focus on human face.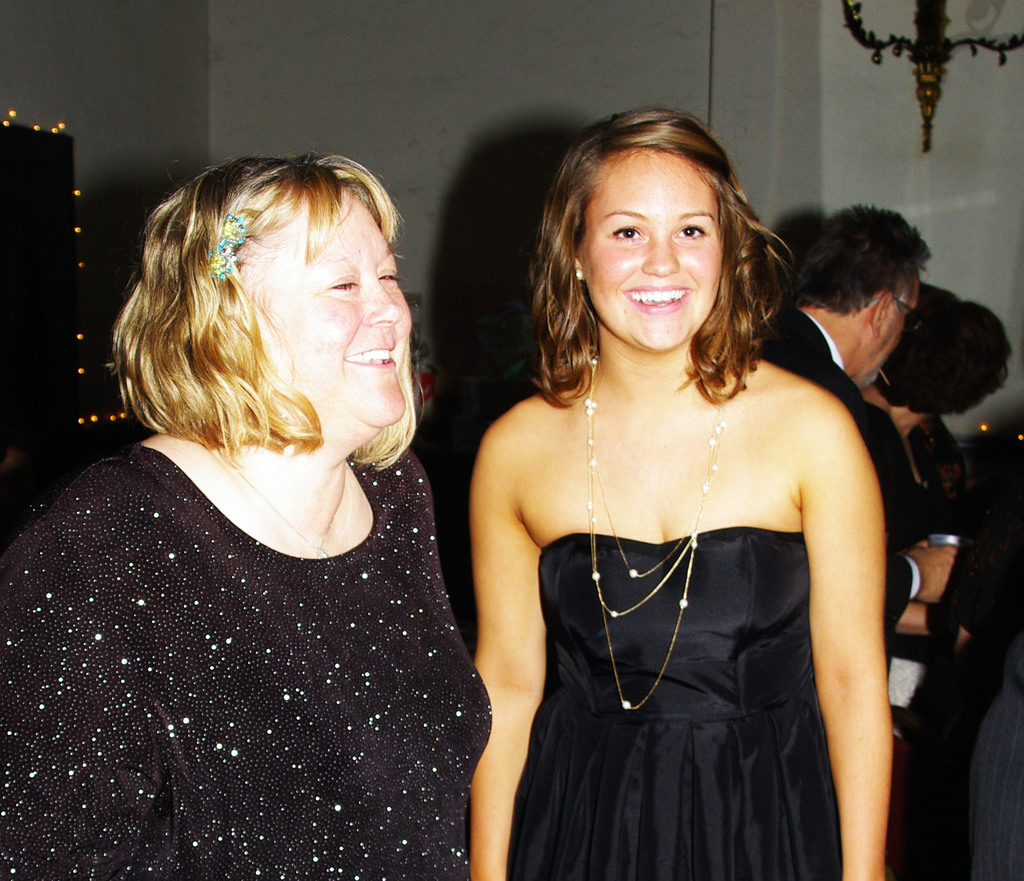
Focused at (253,189,415,422).
